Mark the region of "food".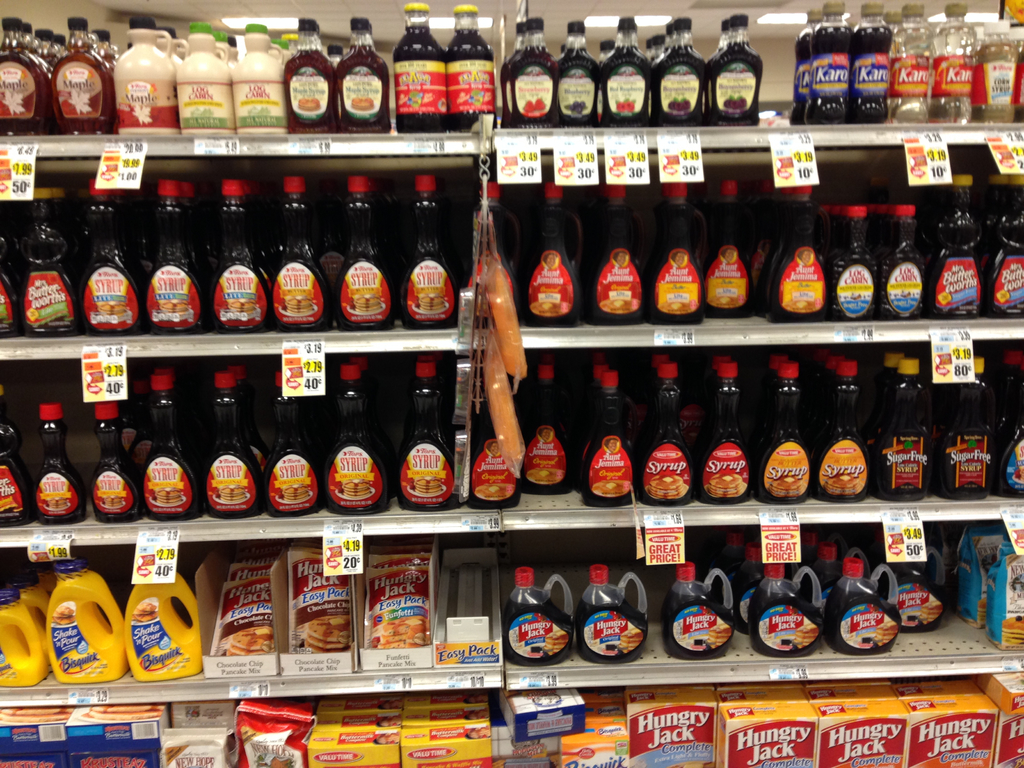
Region: 90,705,159,723.
